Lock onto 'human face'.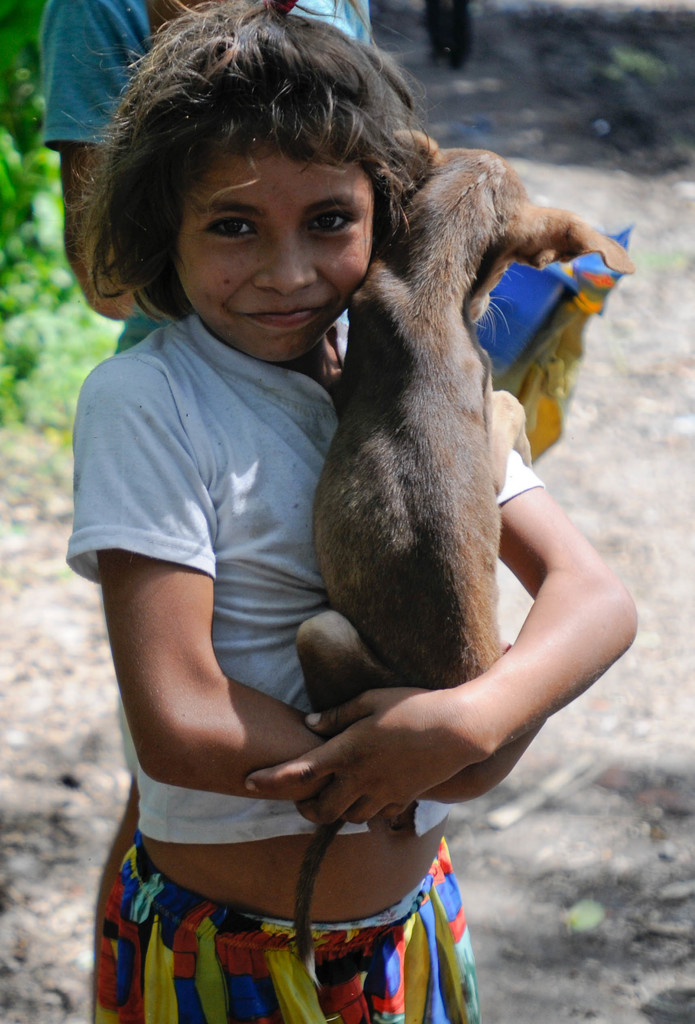
Locked: crop(70, 0, 438, 362).
